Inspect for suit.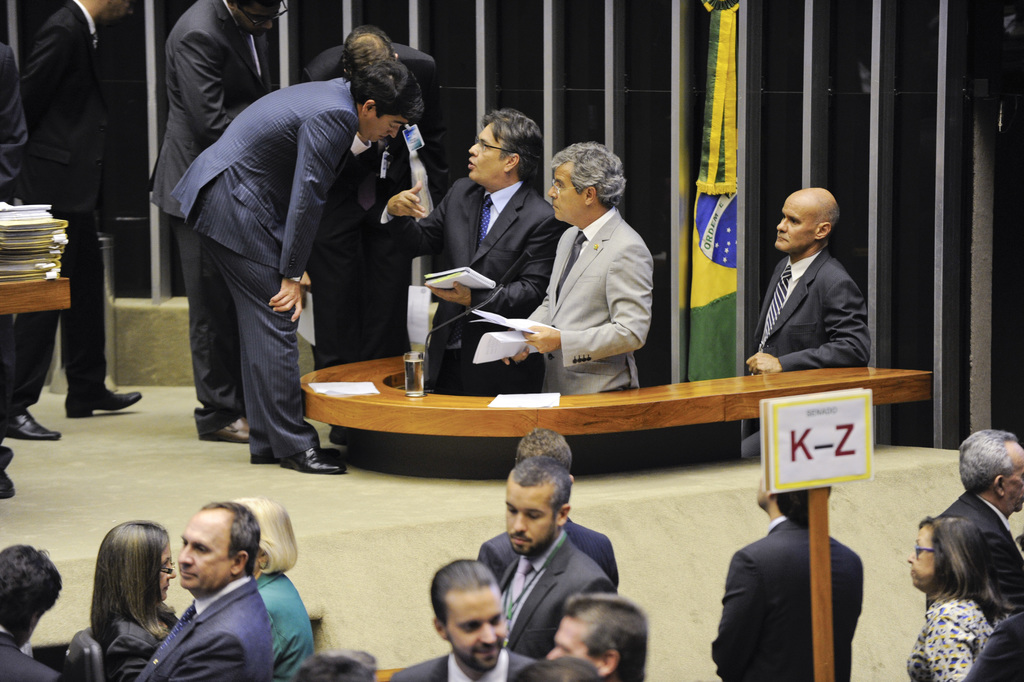
Inspection: (left=128, top=574, right=275, bottom=681).
